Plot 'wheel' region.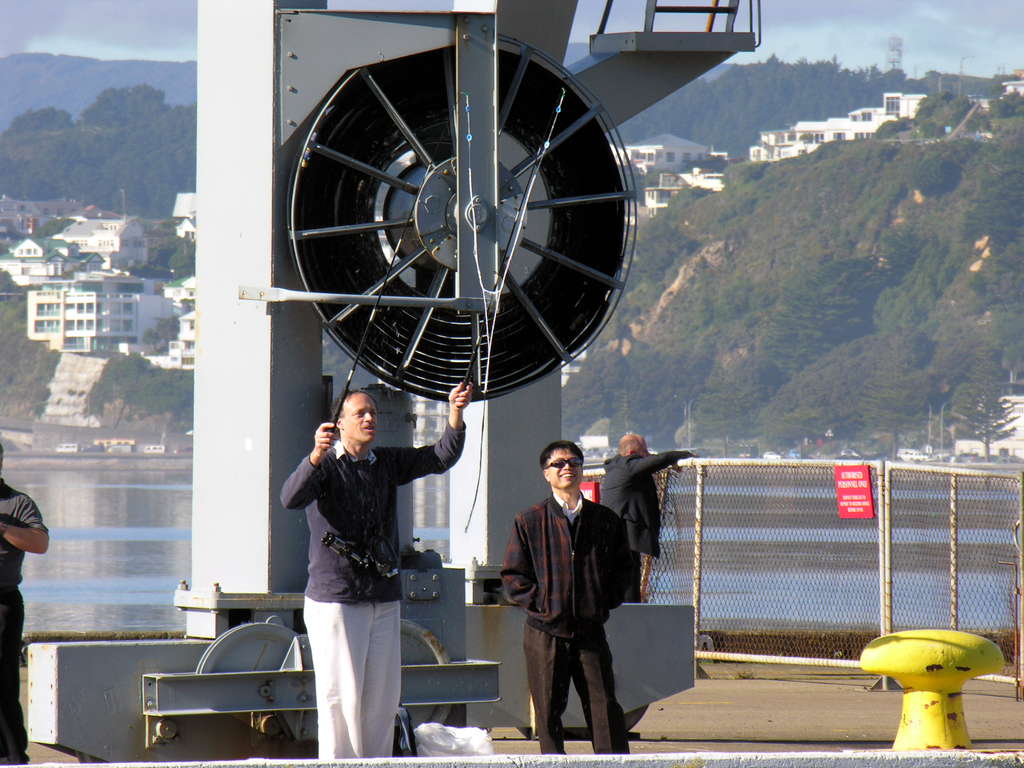
Plotted at bbox=[260, 44, 639, 406].
